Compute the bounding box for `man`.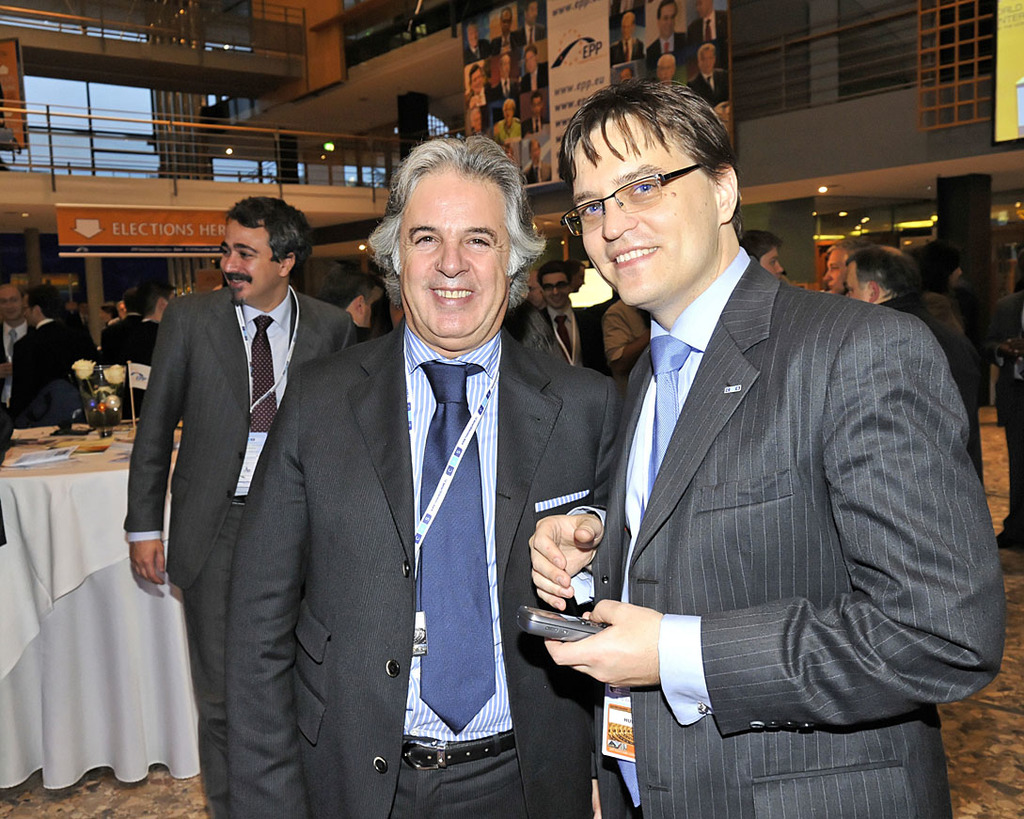
225/136/624/818.
